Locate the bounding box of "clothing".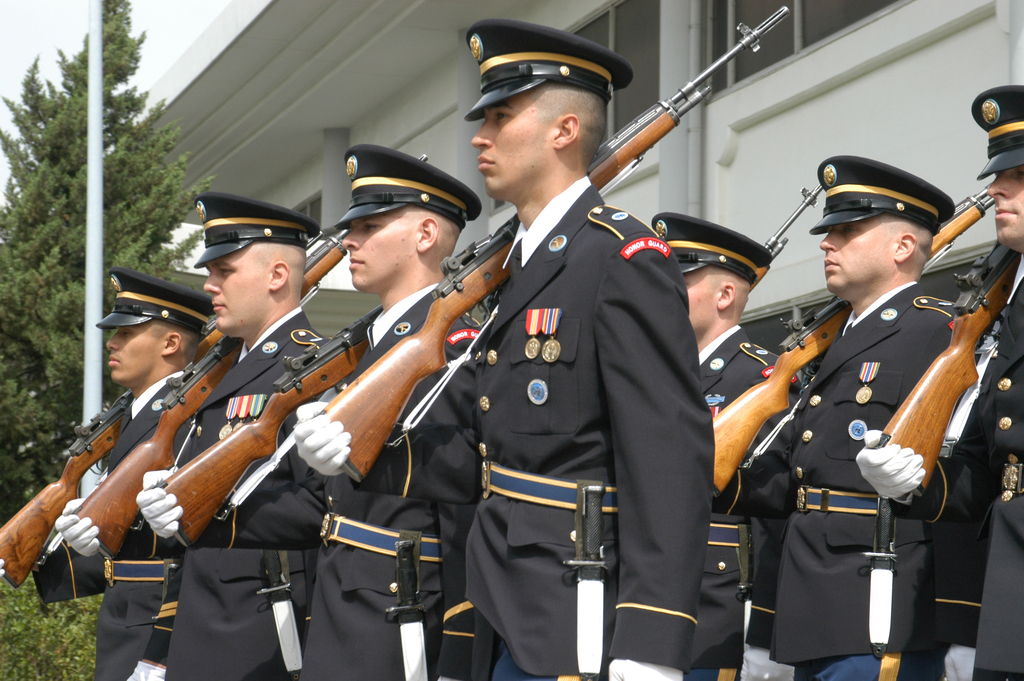
Bounding box: {"x1": 697, "y1": 327, "x2": 803, "y2": 680}.
